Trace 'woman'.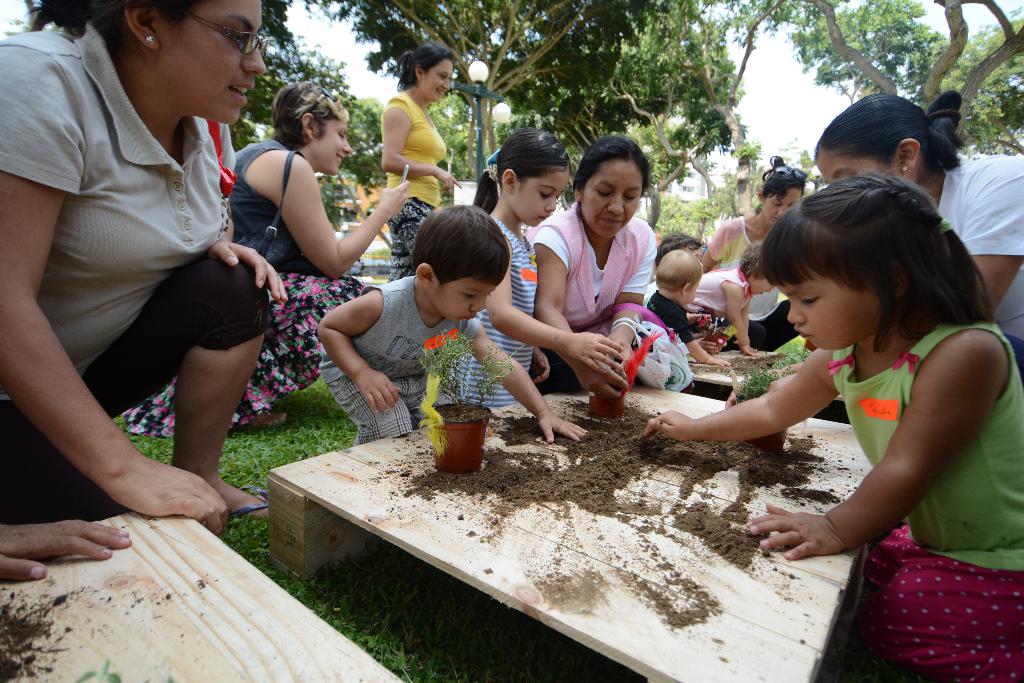
Traced to Rect(701, 160, 811, 370).
